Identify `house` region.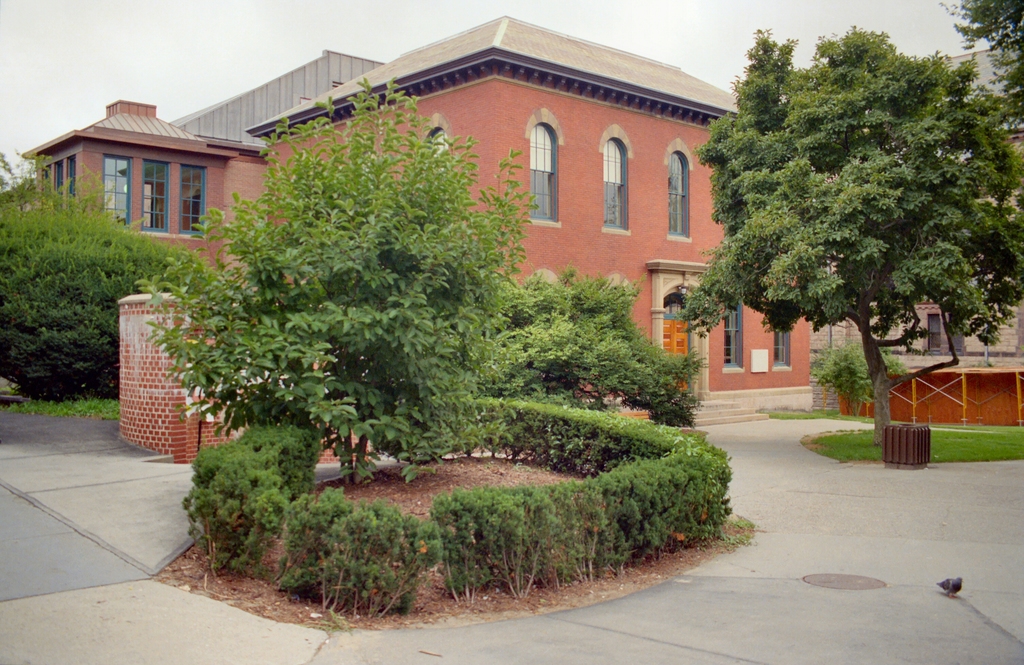
Region: locate(116, 7, 745, 473).
